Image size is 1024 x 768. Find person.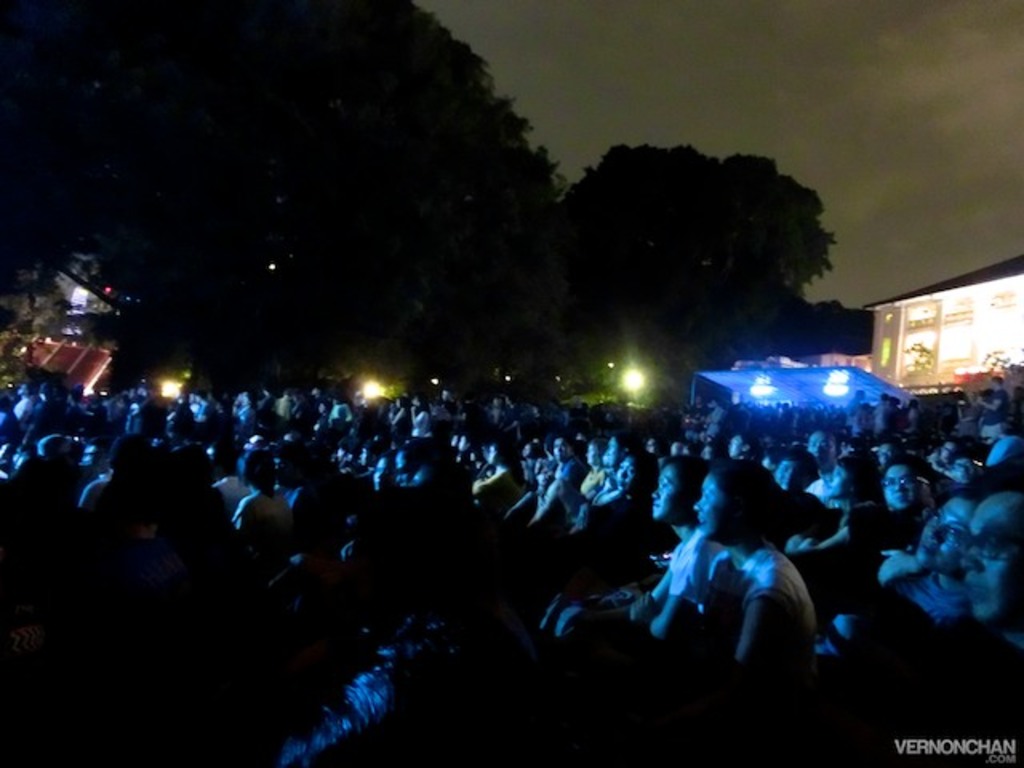
(811,442,933,614).
